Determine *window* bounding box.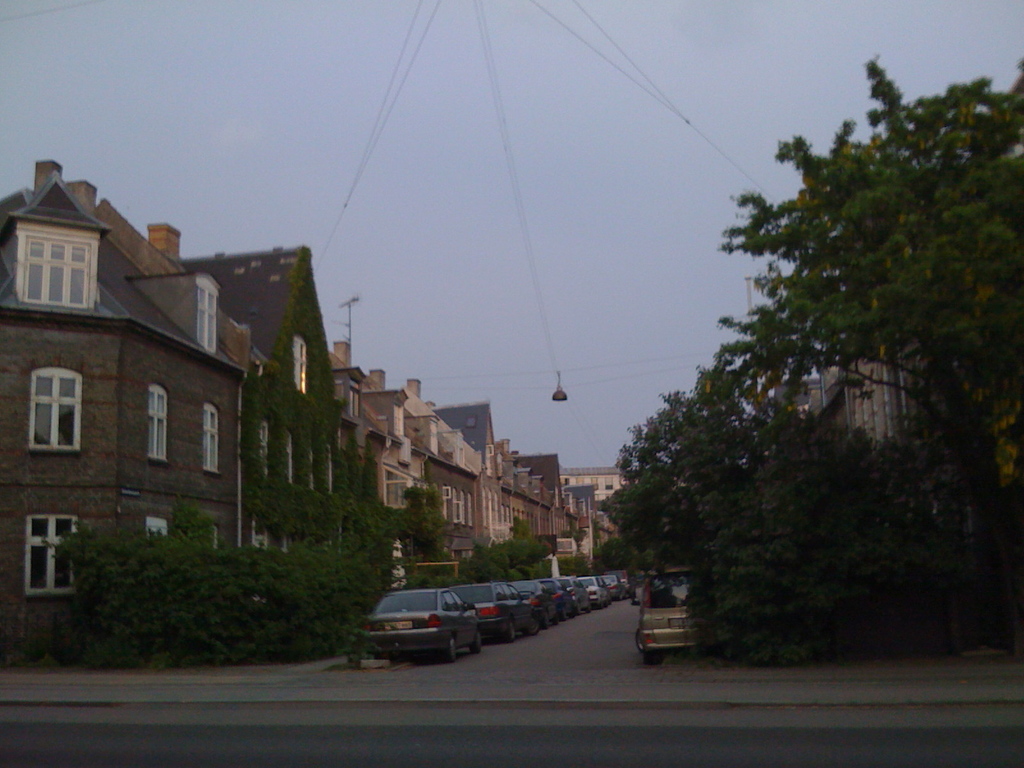
Determined: [x1=29, y1=365, x2=82, y2=451].
